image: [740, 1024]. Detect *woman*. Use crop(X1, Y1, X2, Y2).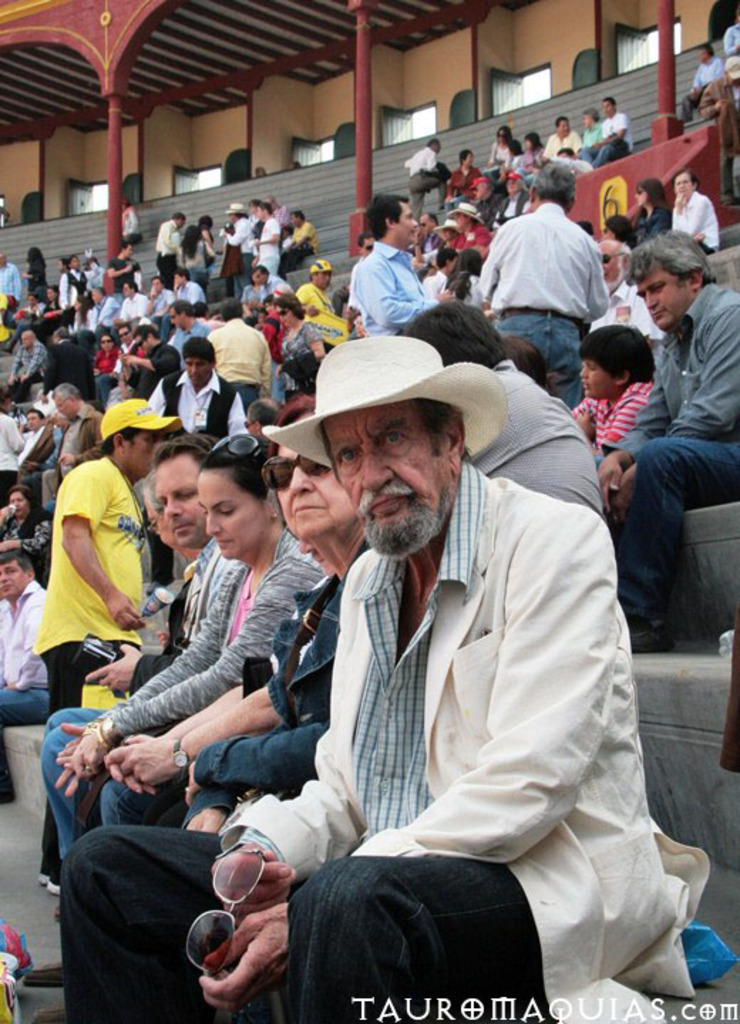
crop(666, 171, 719, 255).
